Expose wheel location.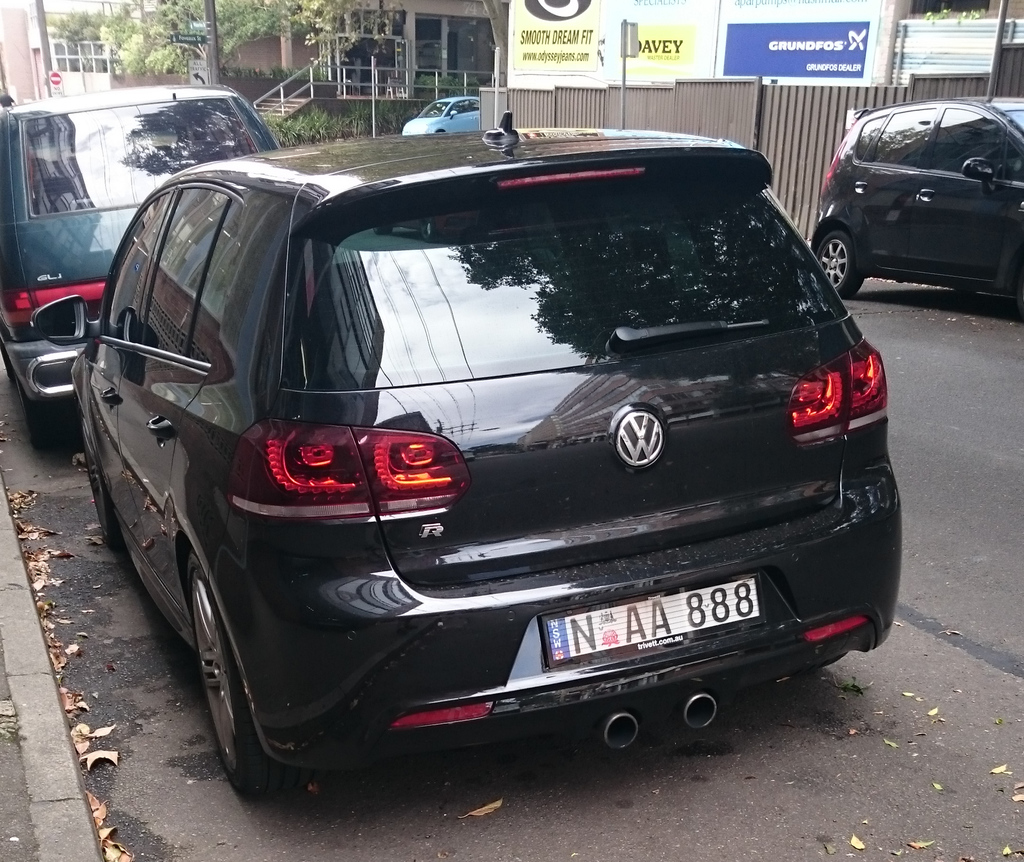
Exposed at select_region(374, 222, 390, 232).
